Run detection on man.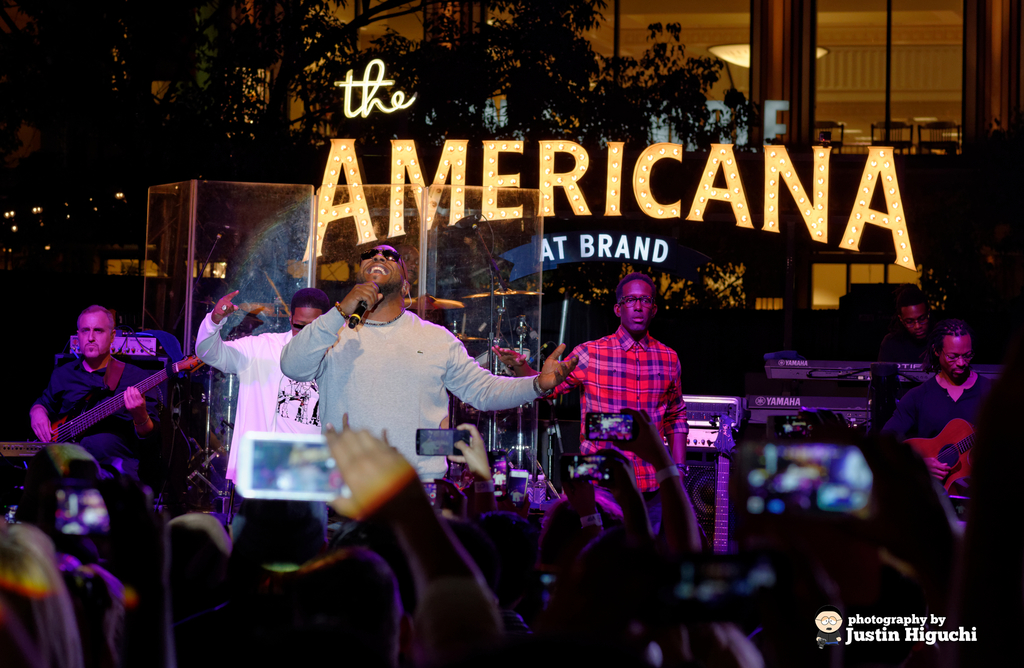
Result: bbox=[279, 244, 572, 475].
